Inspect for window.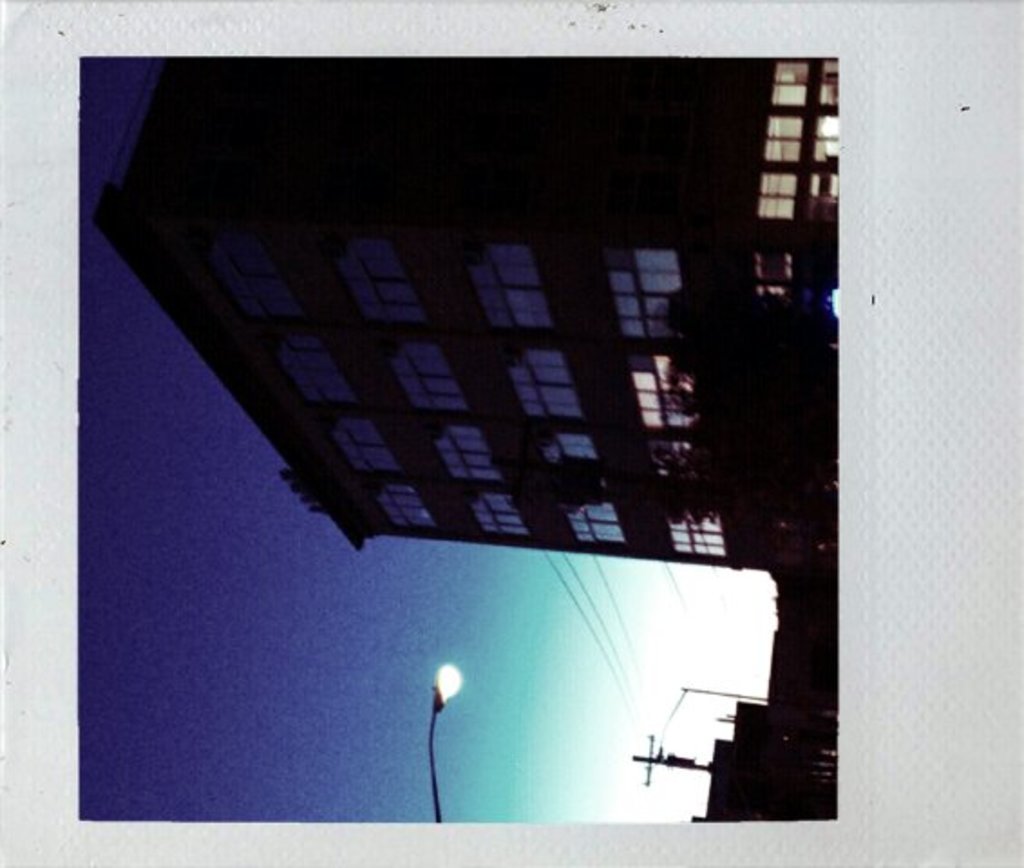
Inspection: detection(597, 233, 700, 345).
